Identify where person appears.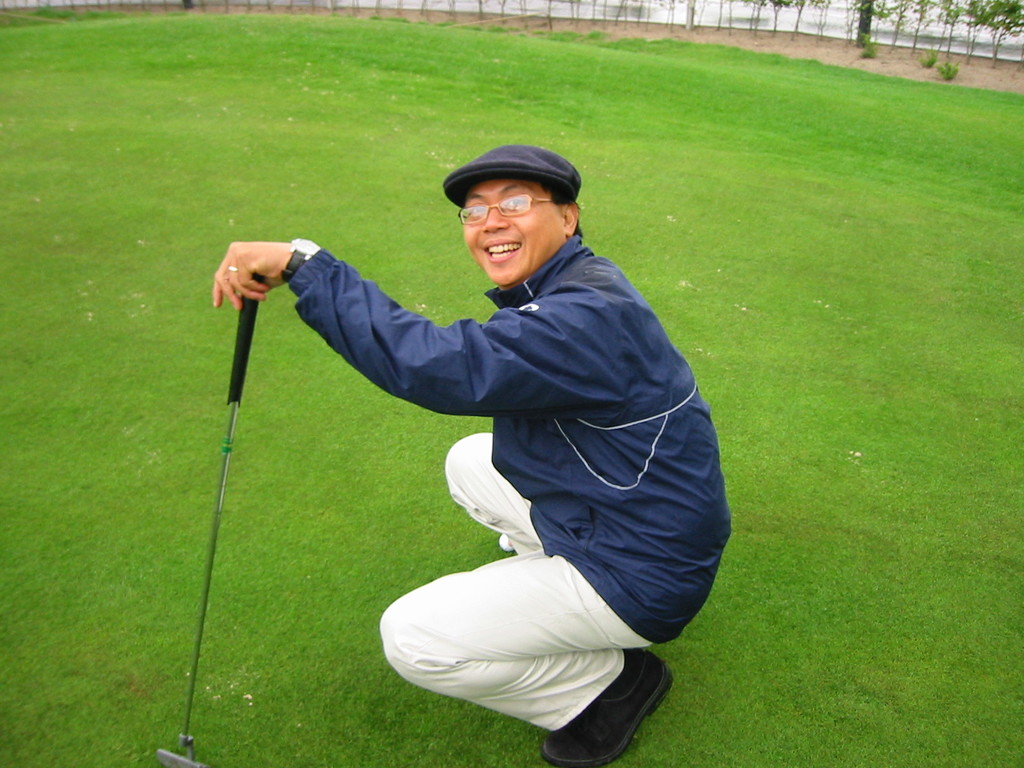
Appears at box=[221, 120, 726, 767].
